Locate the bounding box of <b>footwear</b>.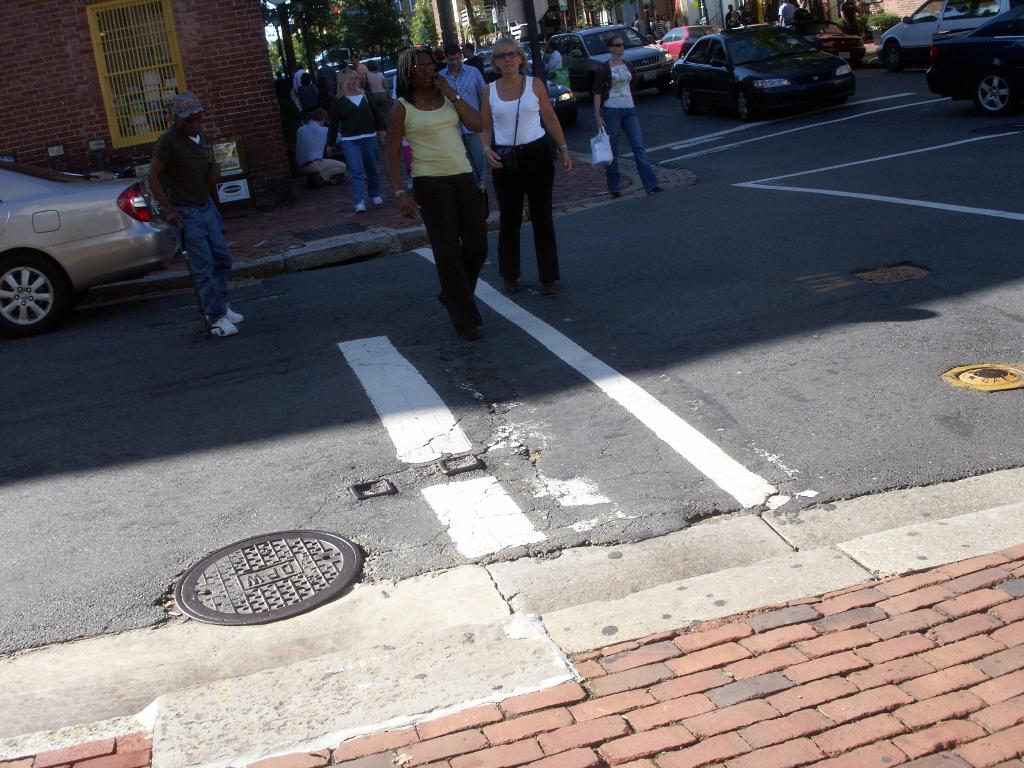
Bounding box: crop(211, 311, 238, 336).
